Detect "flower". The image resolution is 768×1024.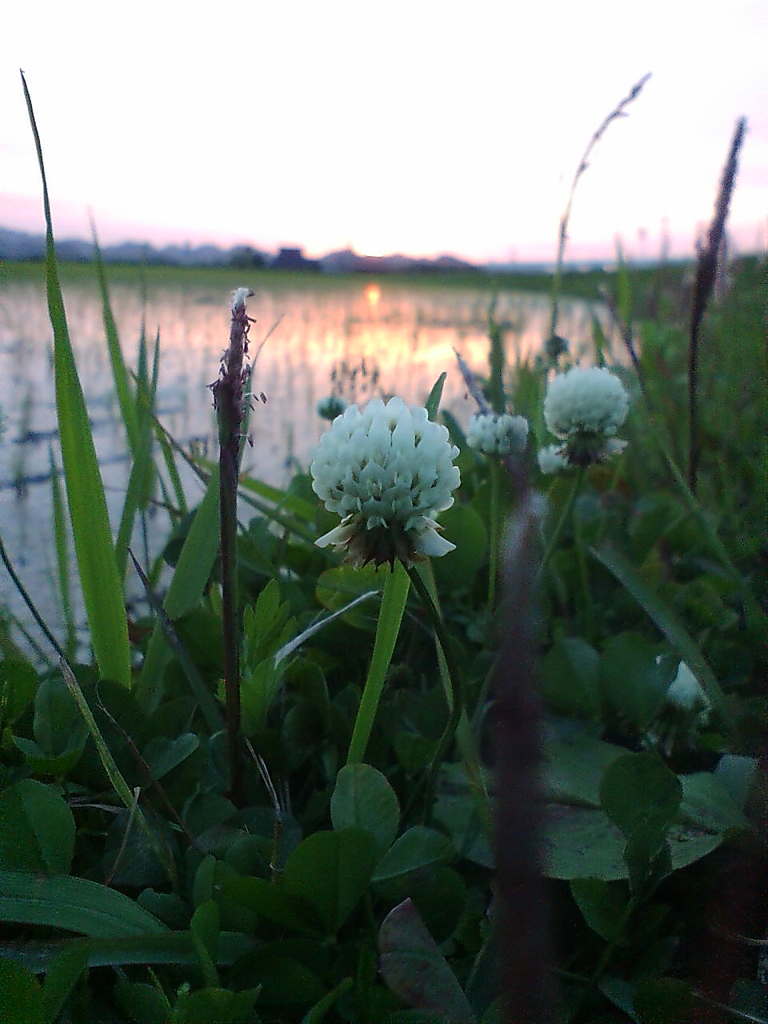
pyautogui.locateOnScreen(468, 410, 537, 457).
